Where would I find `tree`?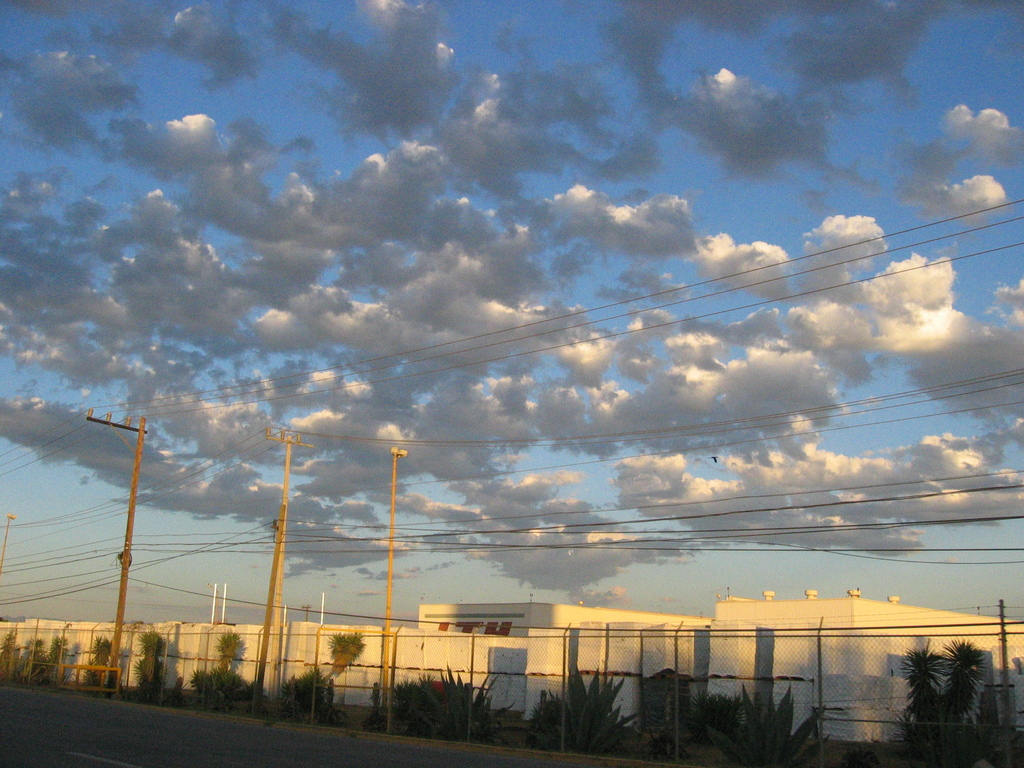
At detection(900, 639, 988, 765).
